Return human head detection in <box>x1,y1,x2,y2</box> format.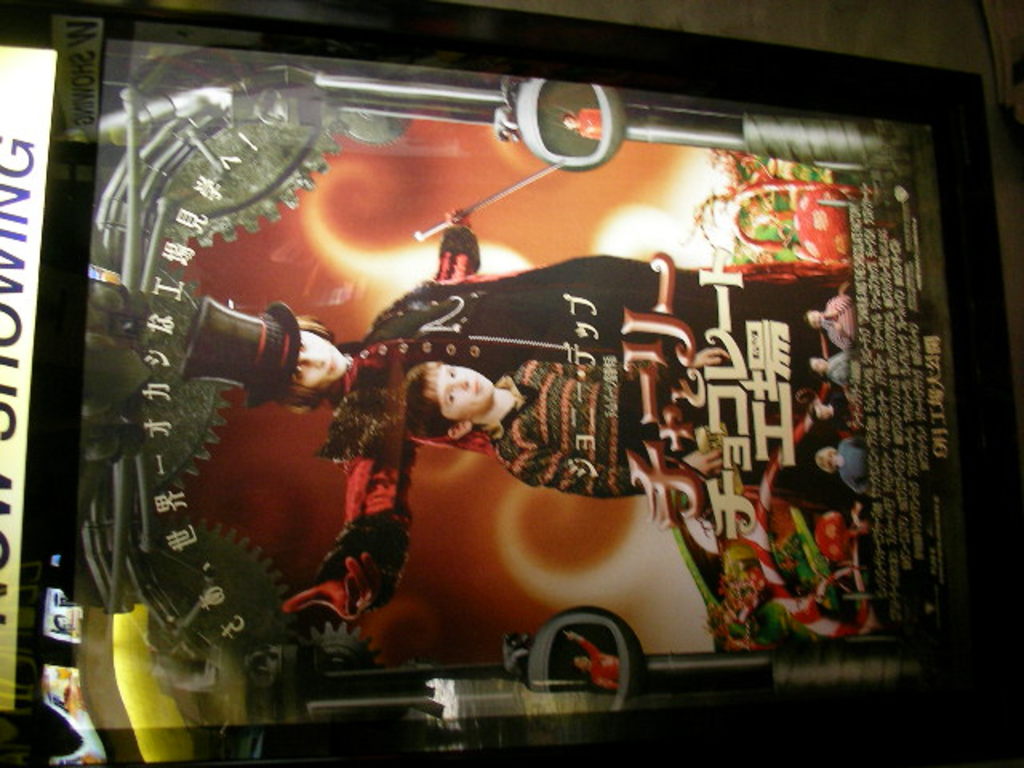
<box>808,357,827,373</box>.
